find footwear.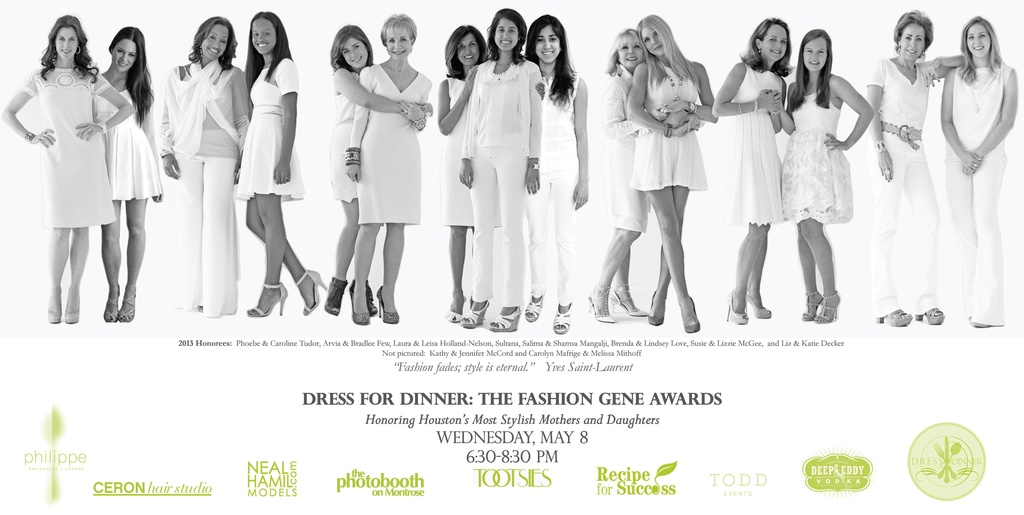
[x1=116, y1=292, x2=131, y2=317].
